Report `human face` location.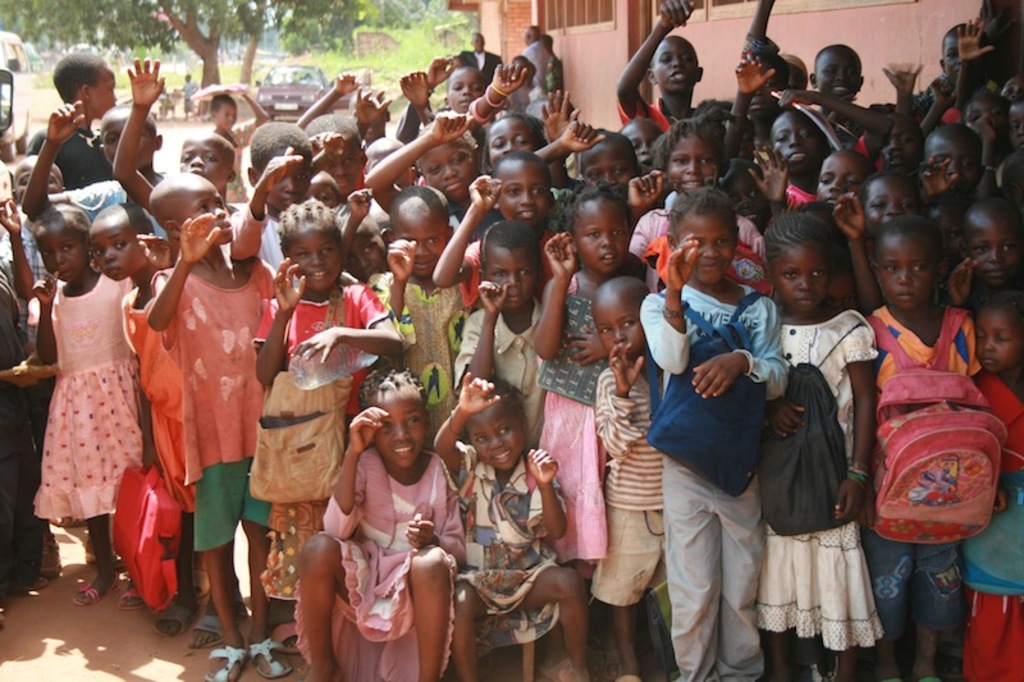
Report: <bbox>88, 219, 143, 275</bbox>.
